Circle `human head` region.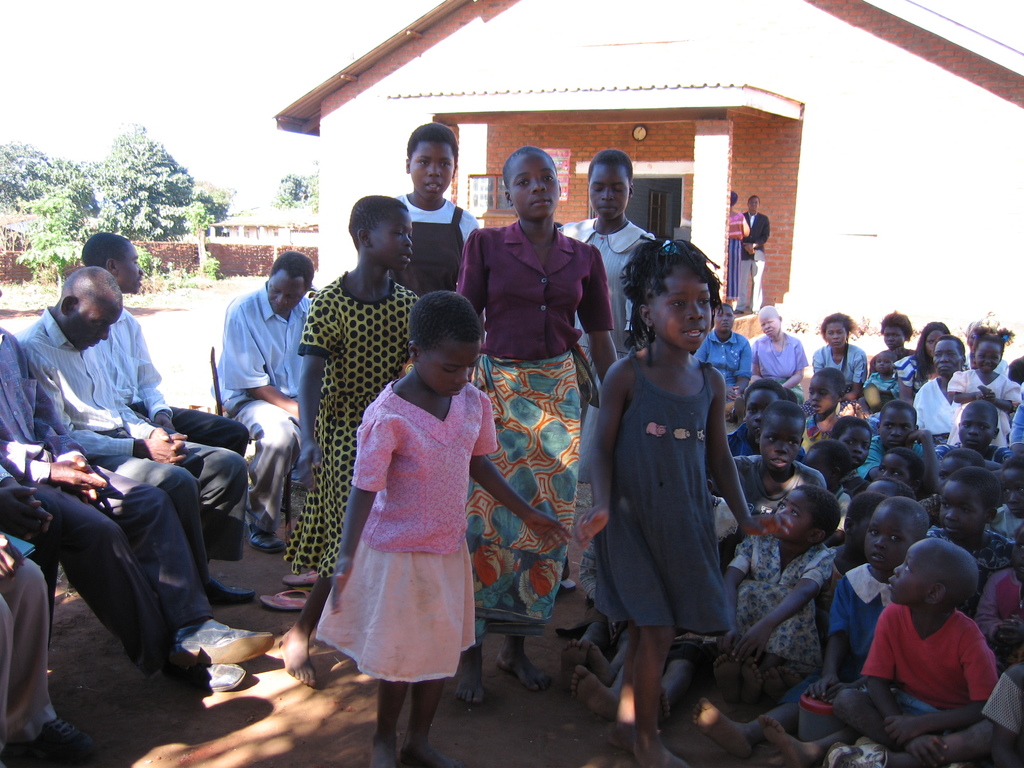
Region: crop(505, 148, 561, 225).
